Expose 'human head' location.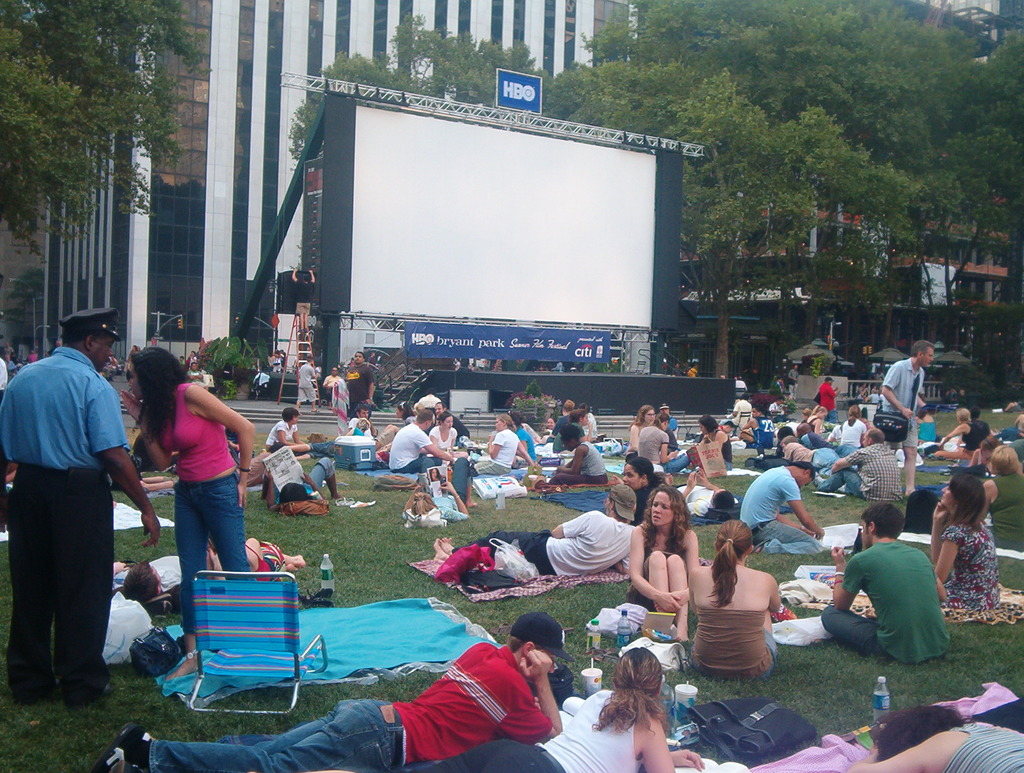
Exposed at (799, 419, 813, 435).
